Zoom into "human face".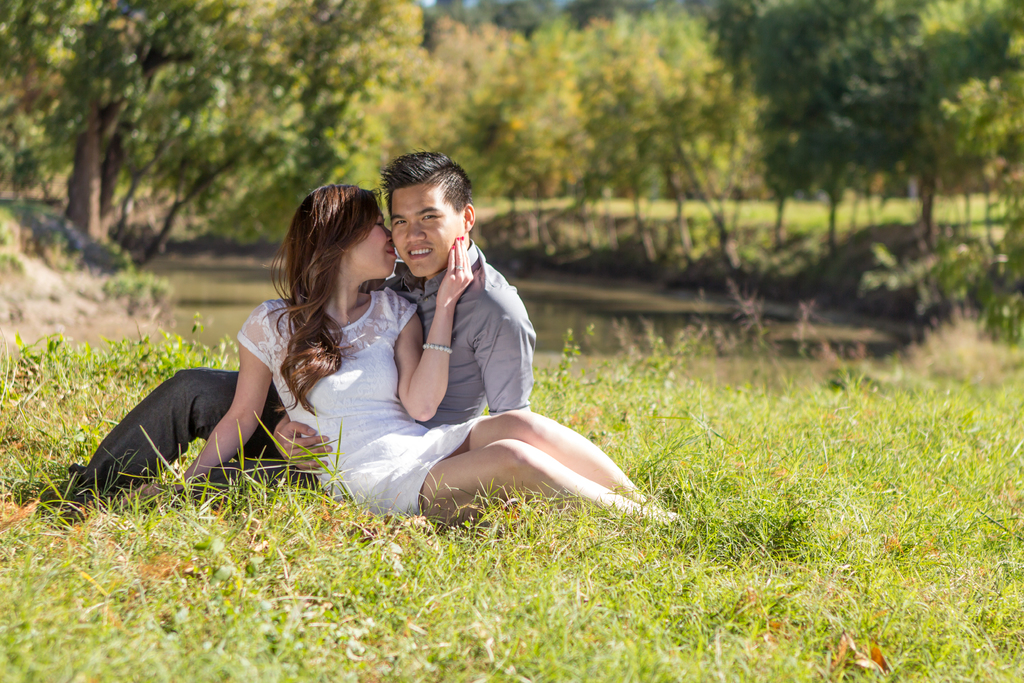
Zoom target: 351/210/396/277.
